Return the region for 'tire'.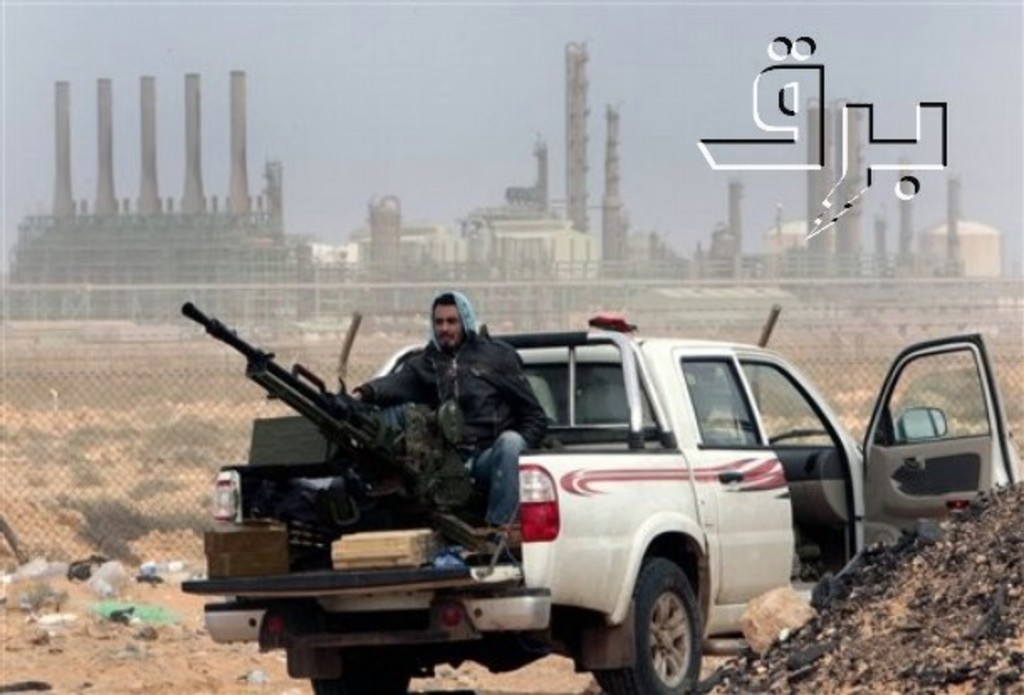
crop(588, 559, 703, 693).
